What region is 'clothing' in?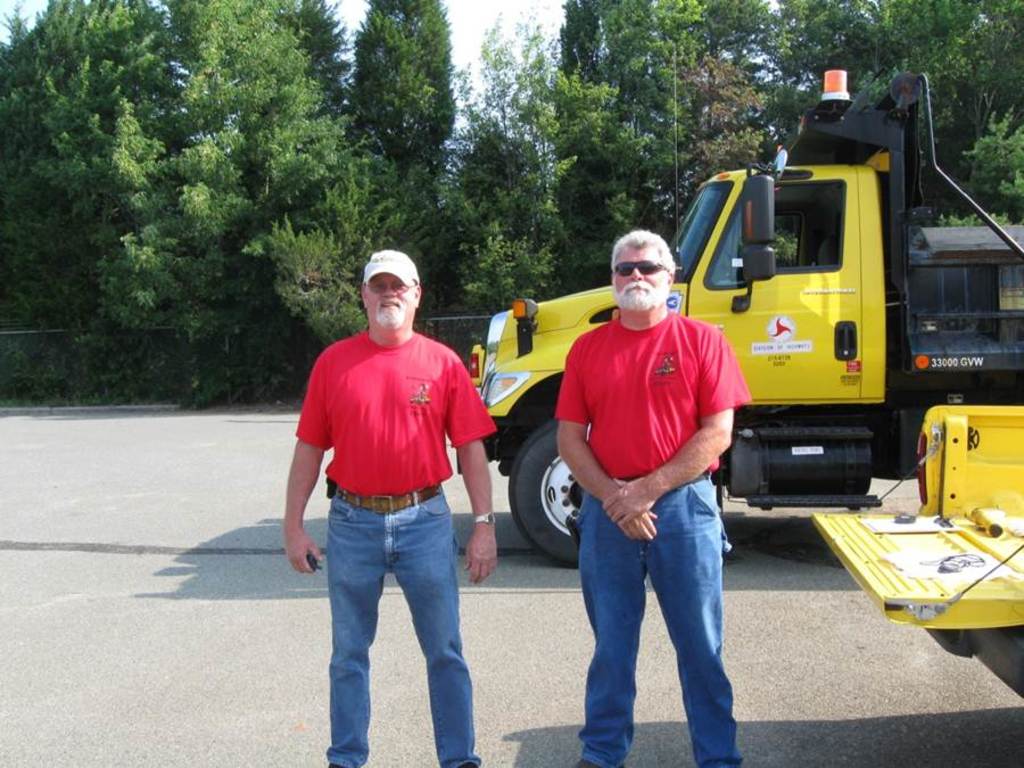
{"x1": 552, "y1": 241, "x2": 750, "y2": 689}.
